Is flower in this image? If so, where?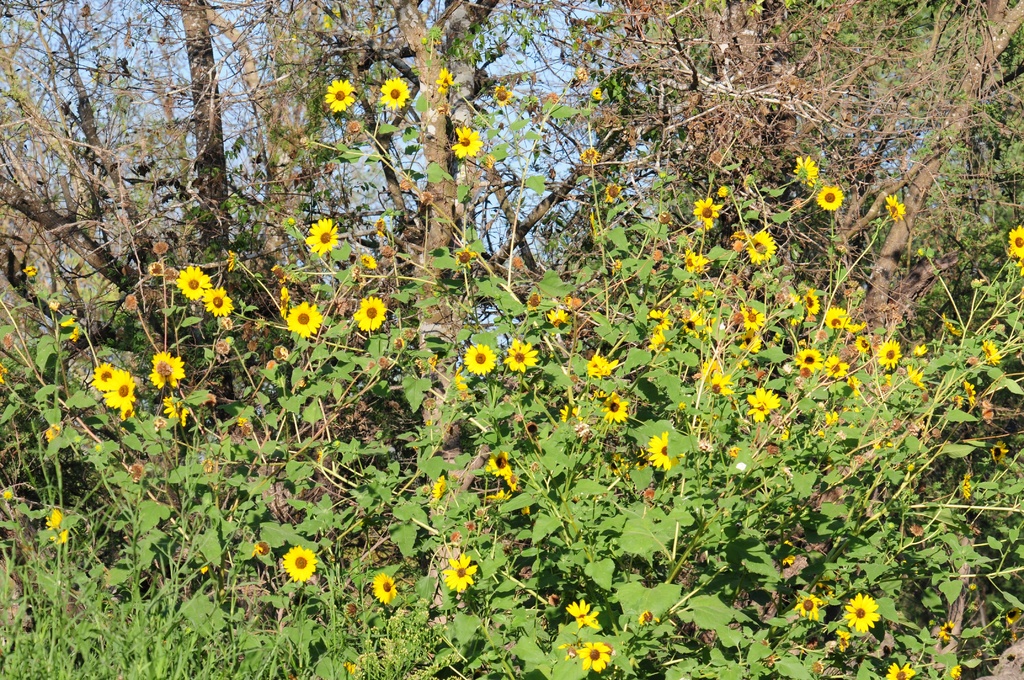
Yes, at x1=794, y1=348, x2=821, y2=370.
